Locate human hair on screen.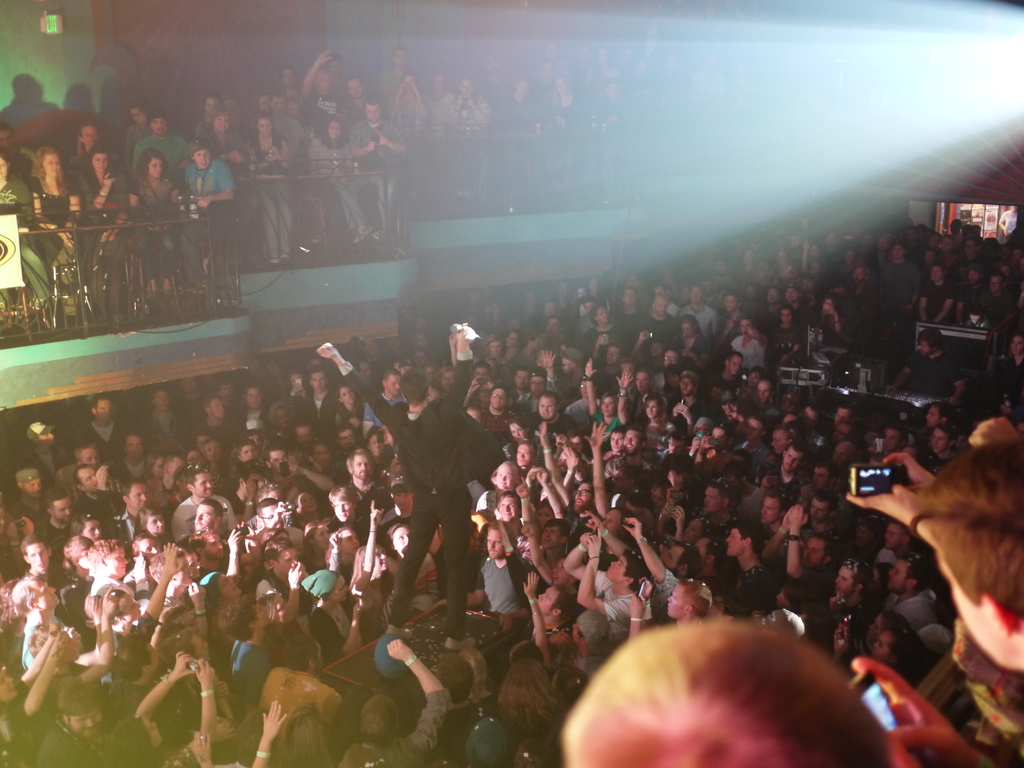
On screen at bbox(912, 442, 1023, 621).
